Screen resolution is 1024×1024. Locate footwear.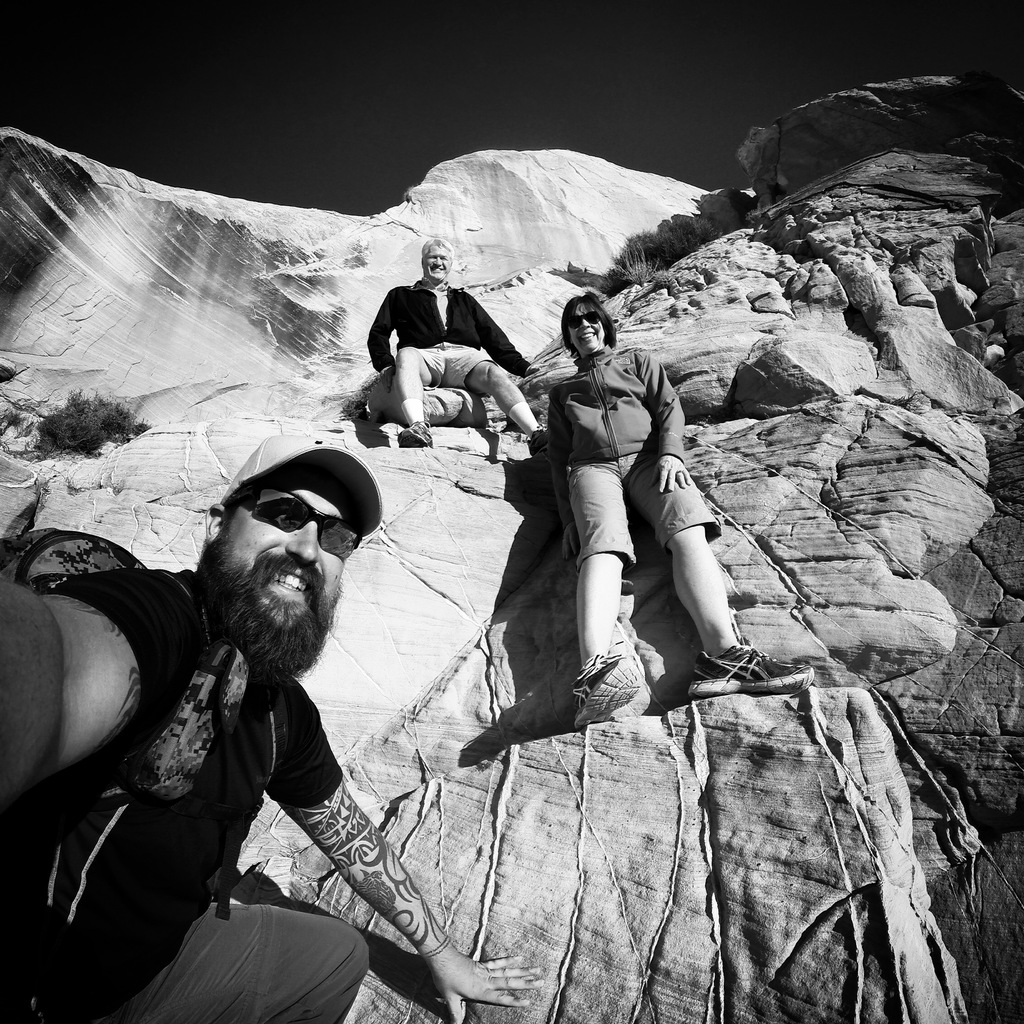
x1=563, y1=645, x2=646, y2=734.
